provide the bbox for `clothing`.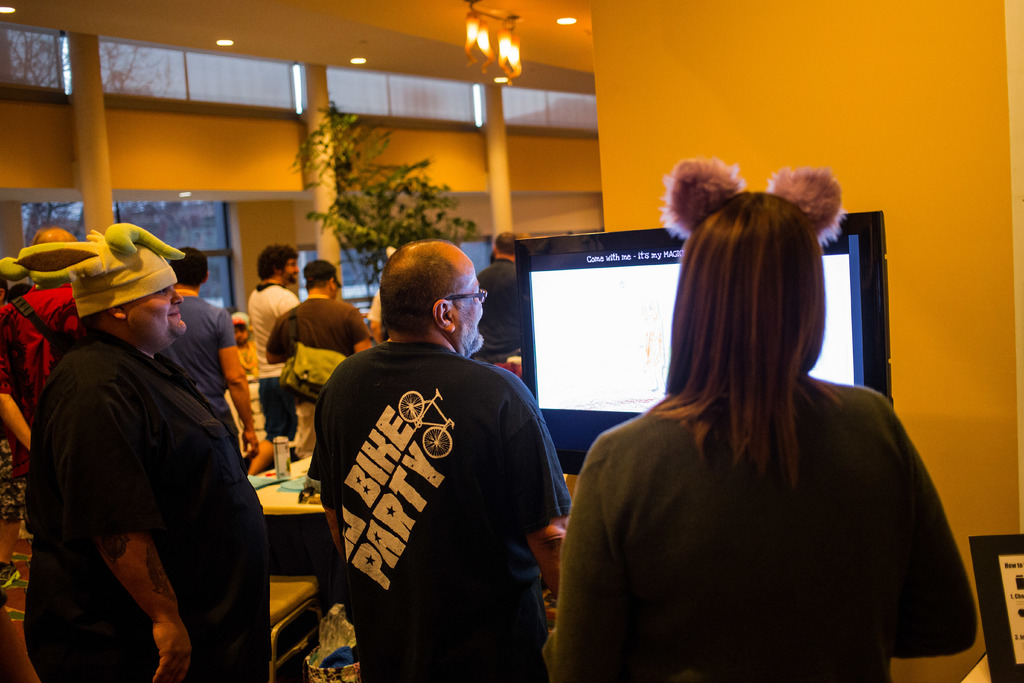
[0,286,86,532].
